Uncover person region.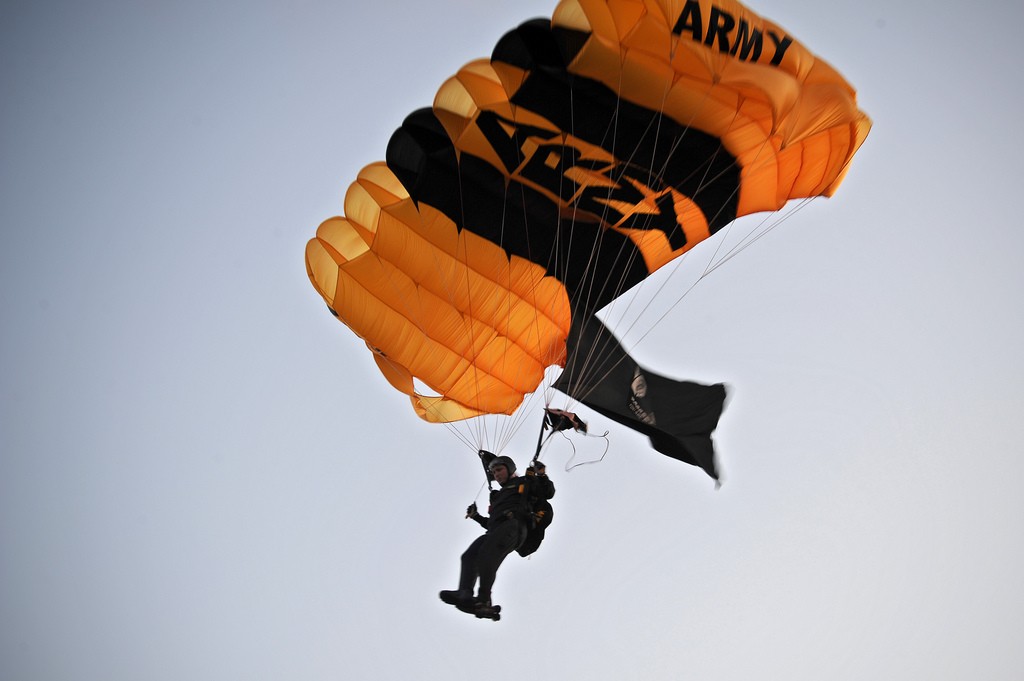
Uncovered: [431, 456, 565, 631].
